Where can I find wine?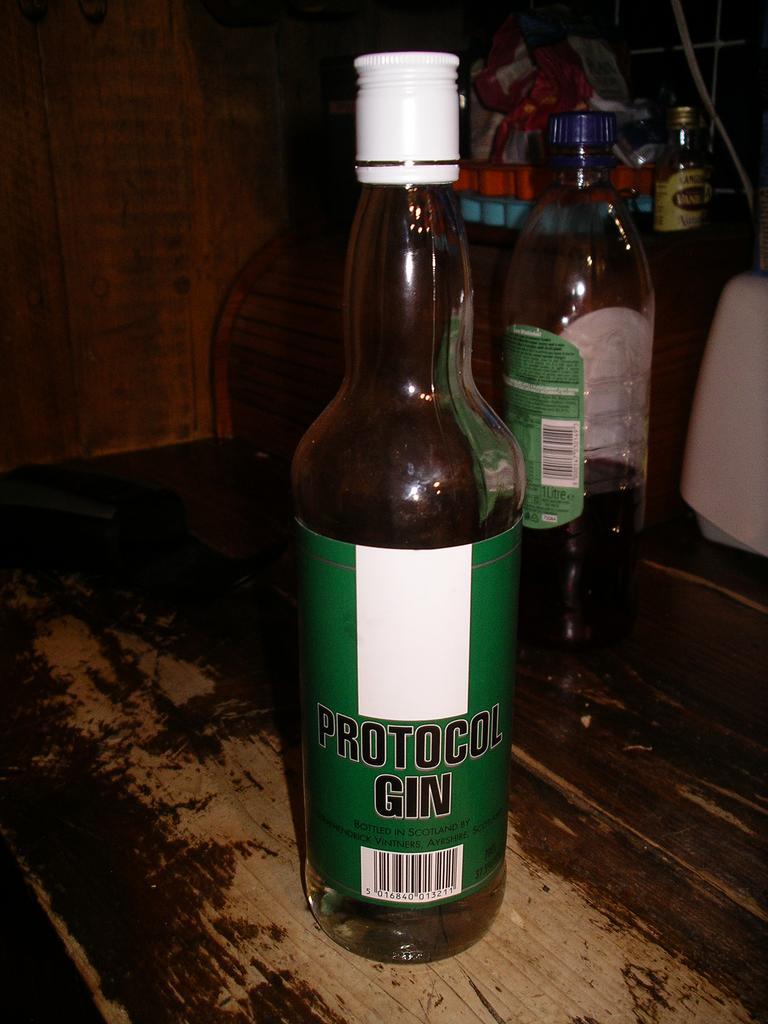
You can find it at [270, 91, 532, 914].
